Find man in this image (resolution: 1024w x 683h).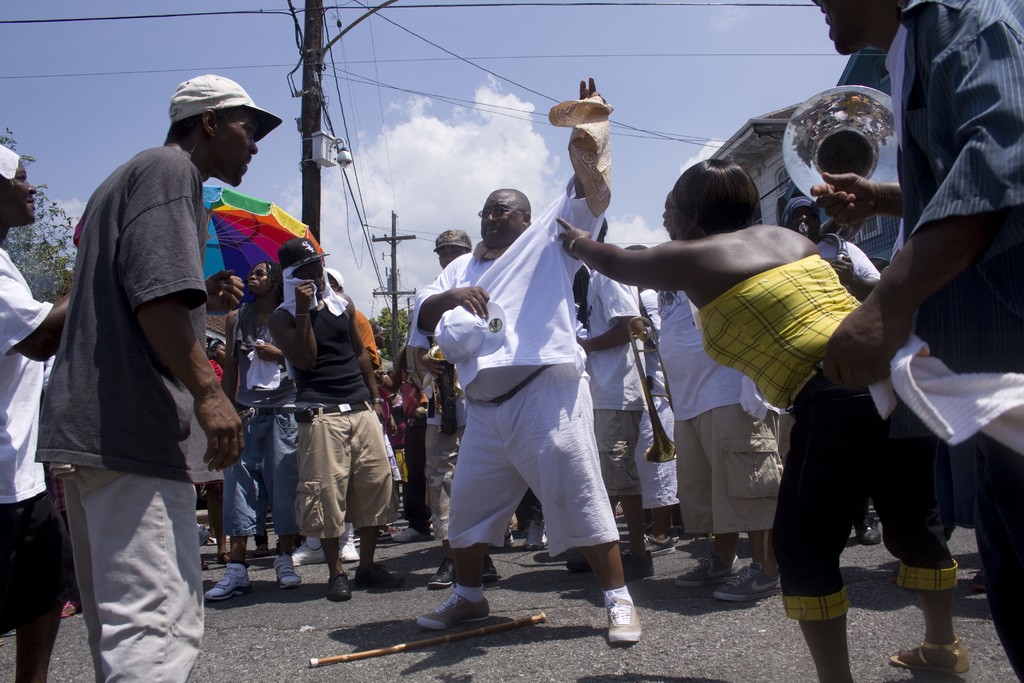
<box>374,323,397,541</box>.
